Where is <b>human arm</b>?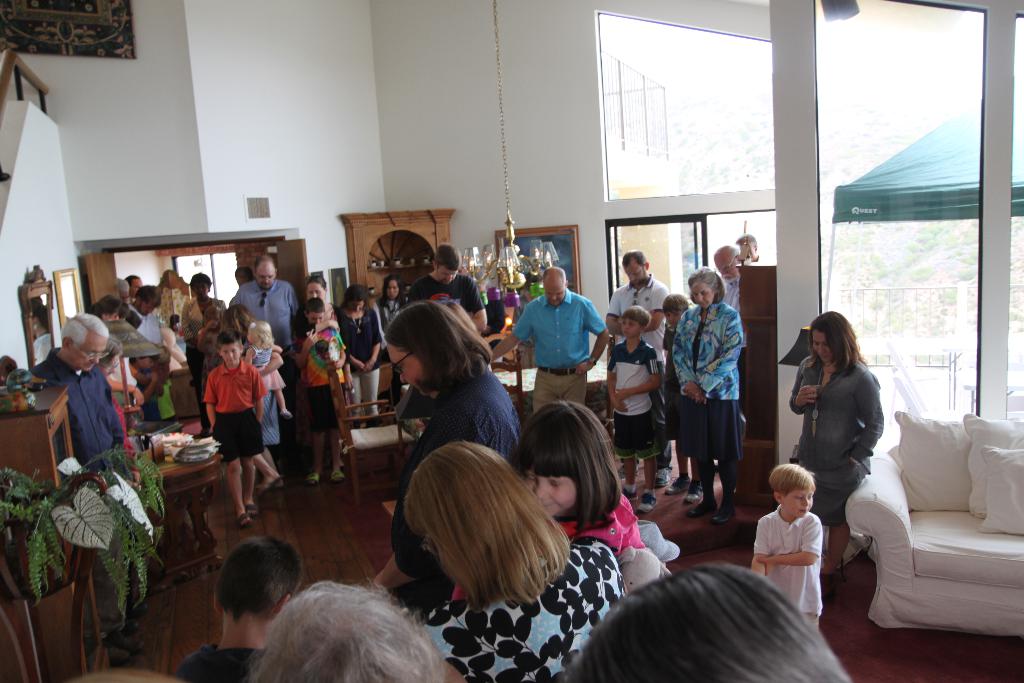
(x1=672, y1=318, x2=698, y2=402).
